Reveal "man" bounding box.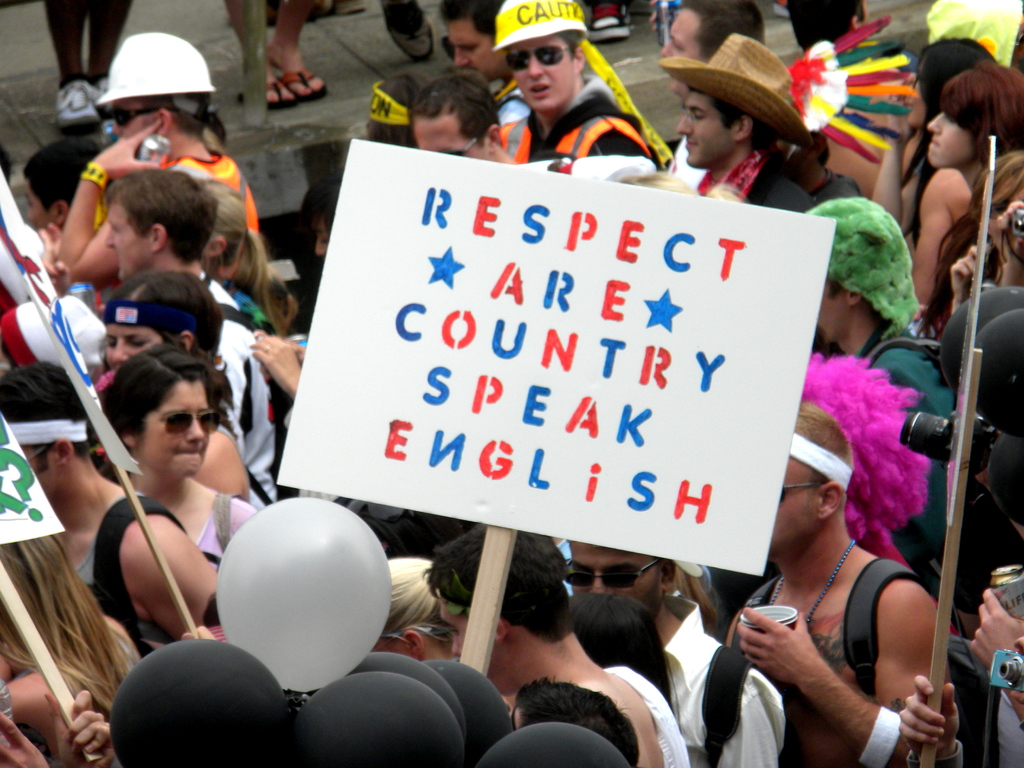
Revealed: <region>720, 397, 947, 767</region>.
